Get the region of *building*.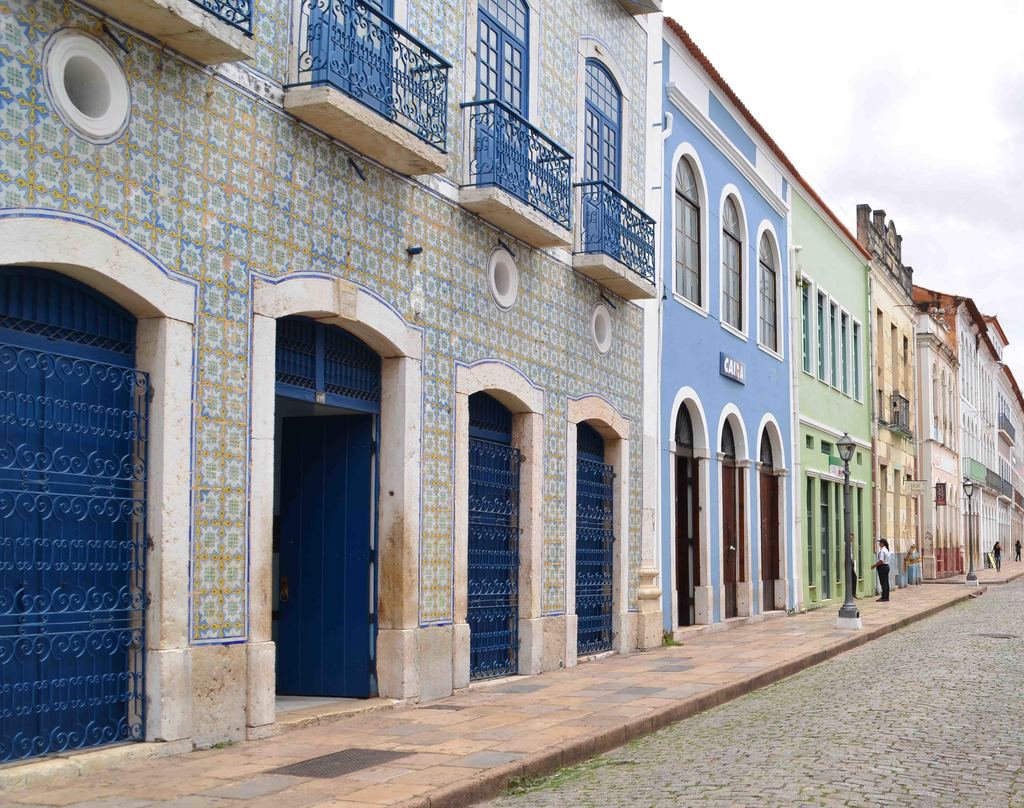
[x1=858, y1=201, x2=915, y2=574].
